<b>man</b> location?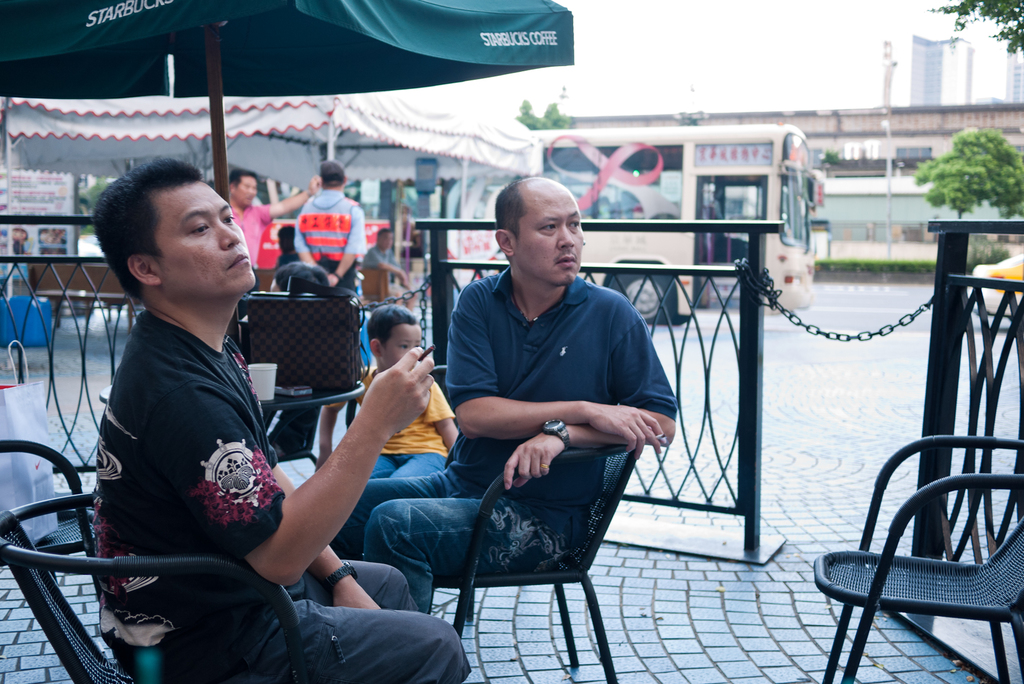
[229, 168, 324, 285]
